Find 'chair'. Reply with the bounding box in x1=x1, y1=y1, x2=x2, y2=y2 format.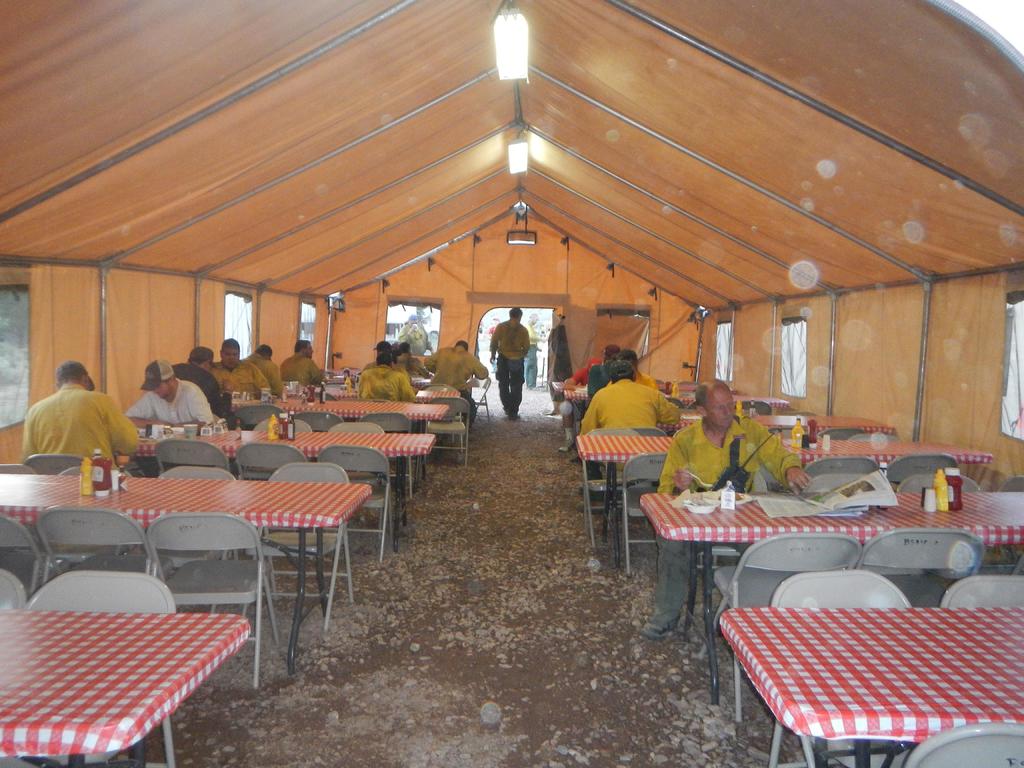
x1=267, y1=415, x2=317, y2=433.
